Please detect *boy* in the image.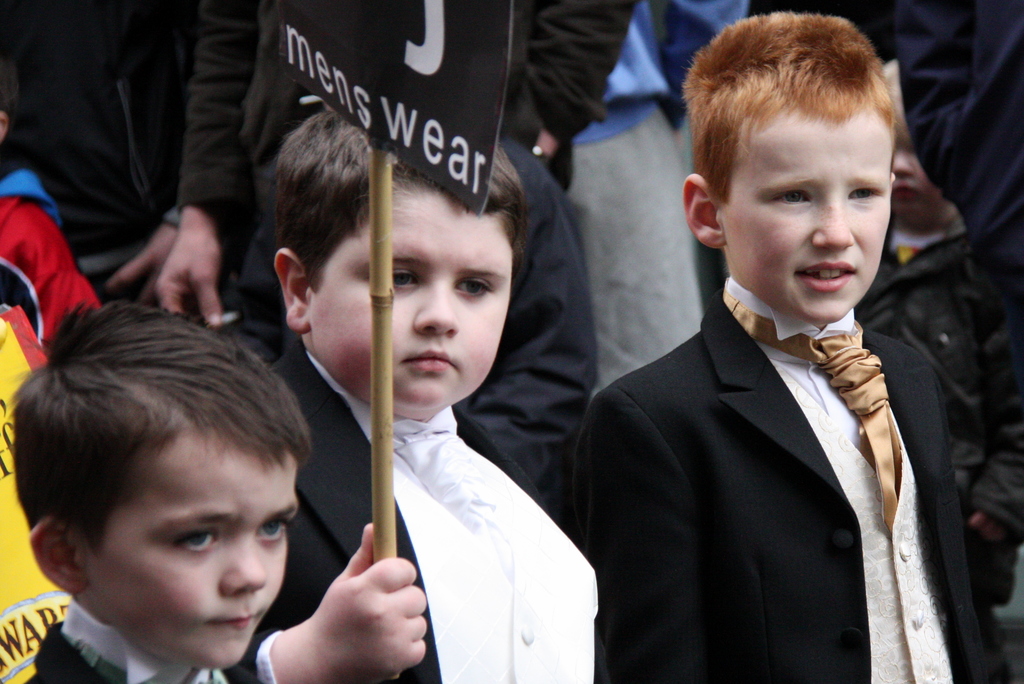
(left=0, top=315, right=350, bottom=683).
